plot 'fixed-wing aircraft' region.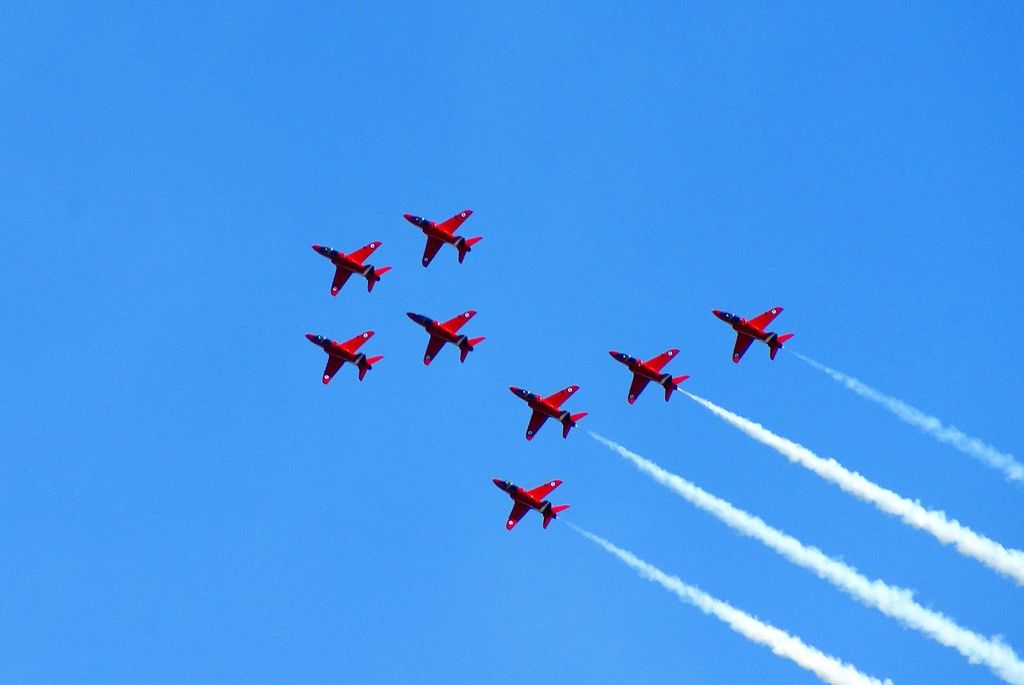
Plotted at [407, 310, 486, 365].
